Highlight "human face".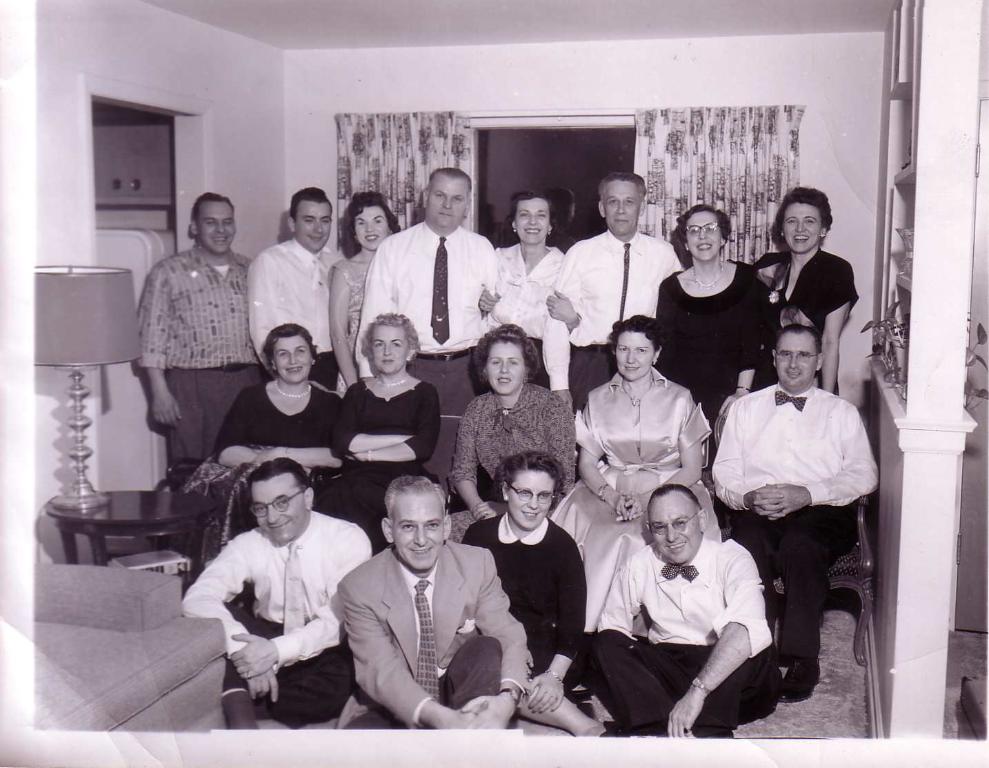
Highlighted region: locate(512, 201, 552, 251).
